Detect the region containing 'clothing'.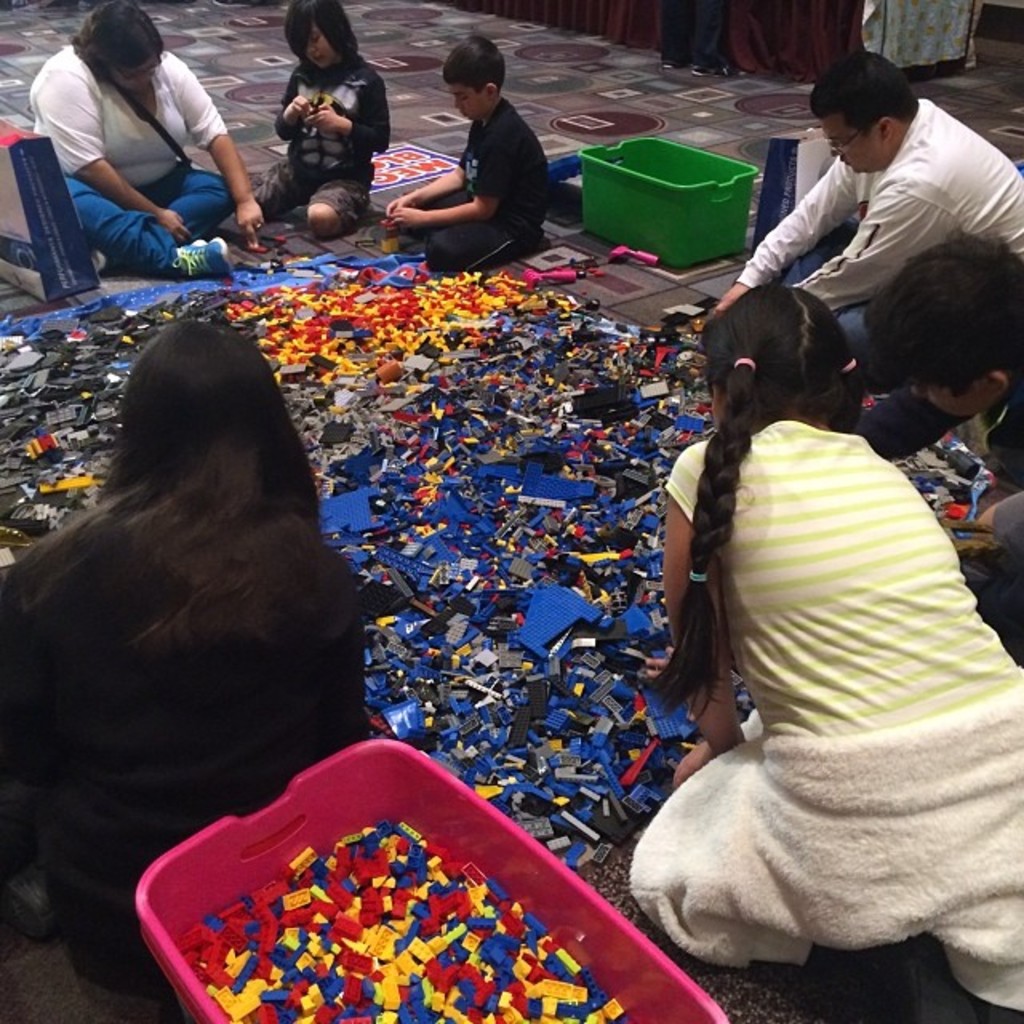
x1=850, y1=392, x2=1022, y2=547.
